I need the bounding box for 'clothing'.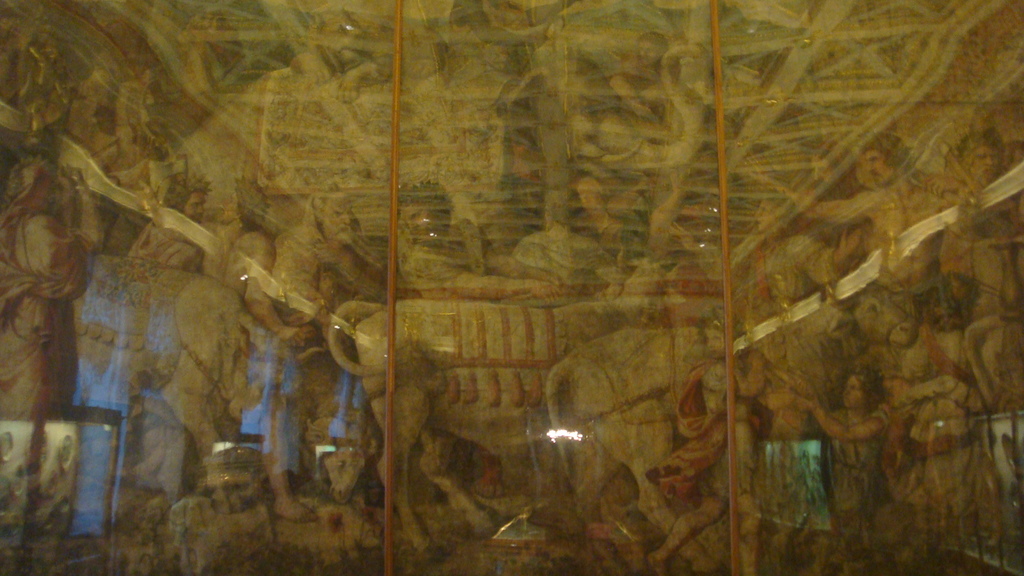
Here it is: 0,210,94,426.
